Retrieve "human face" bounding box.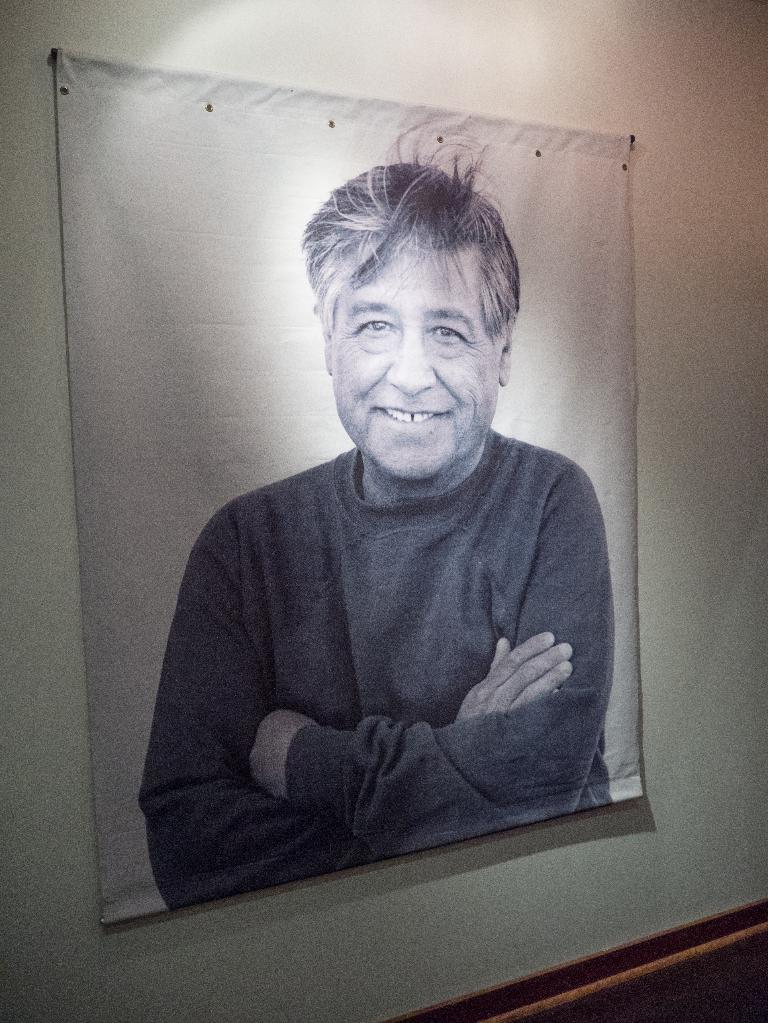
Bounding box: (329,233,495,488).
